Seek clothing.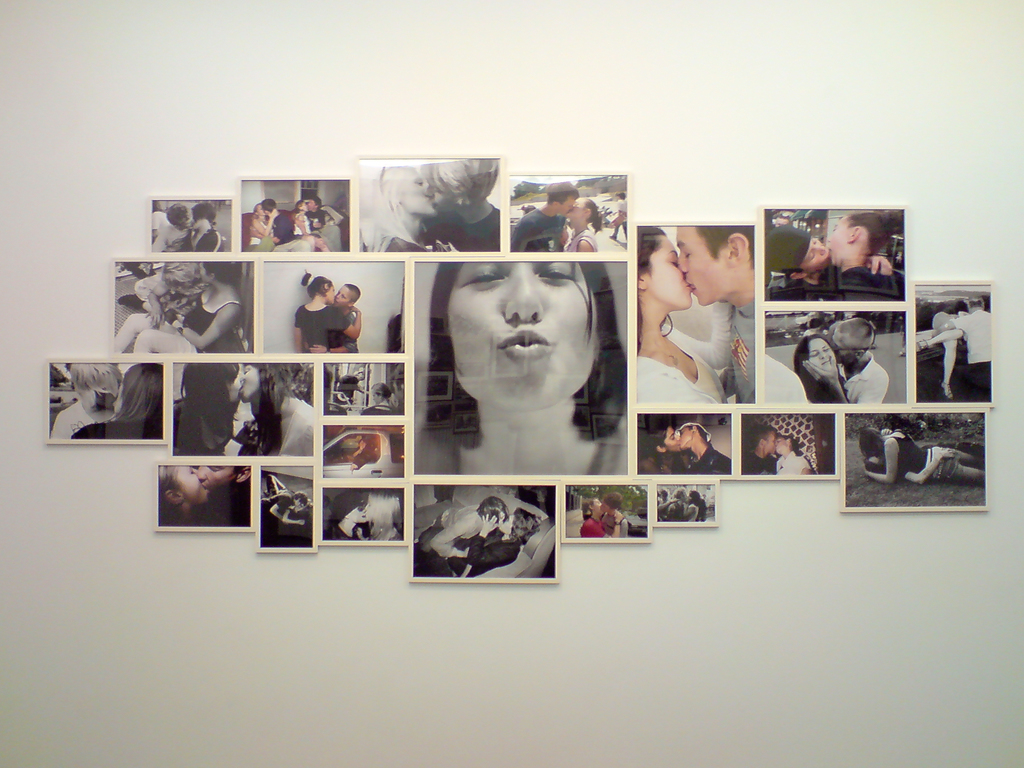
71 422 163 438.
